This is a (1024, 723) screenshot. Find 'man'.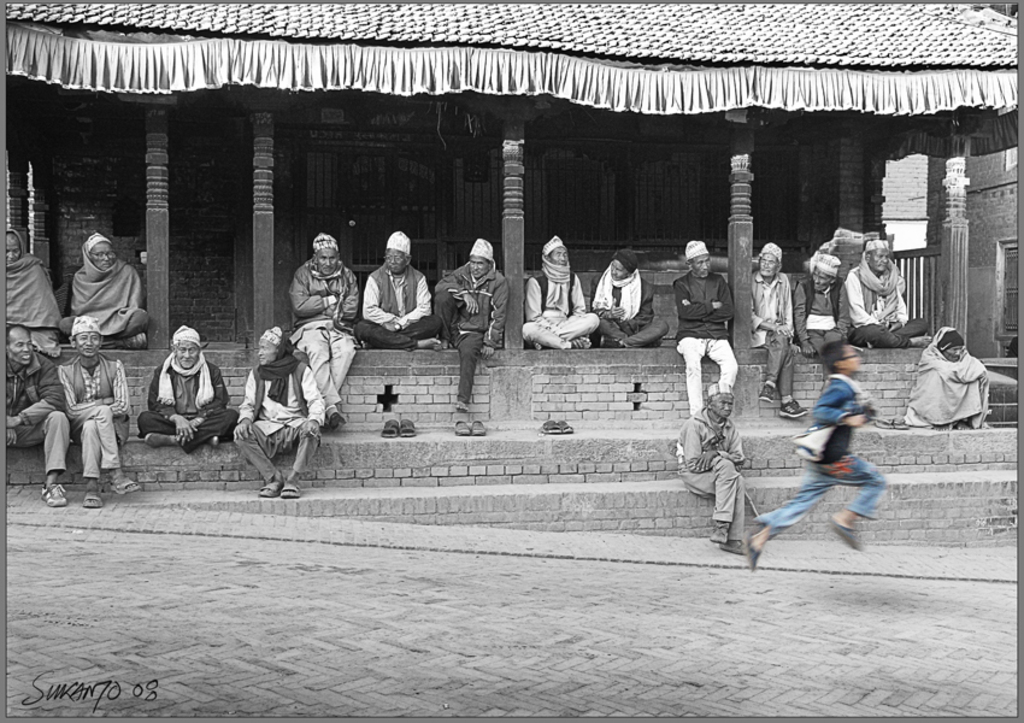
Bounding box: 57:315:140:506.
